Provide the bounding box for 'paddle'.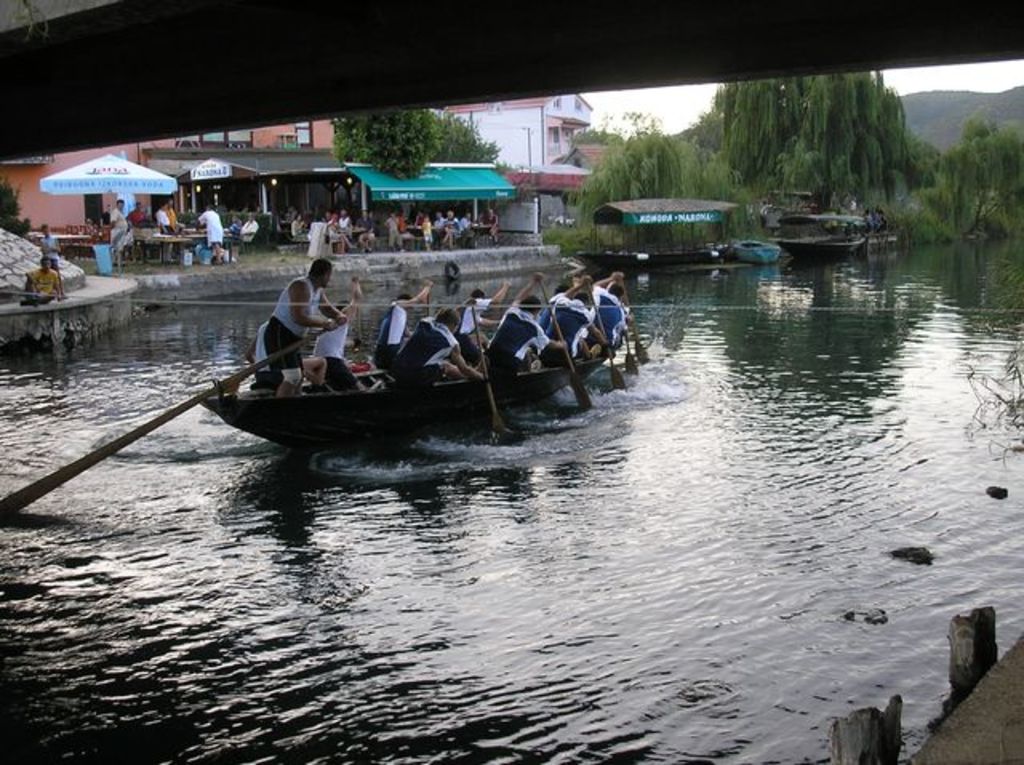
Rect(355, 277, 368, 352).
